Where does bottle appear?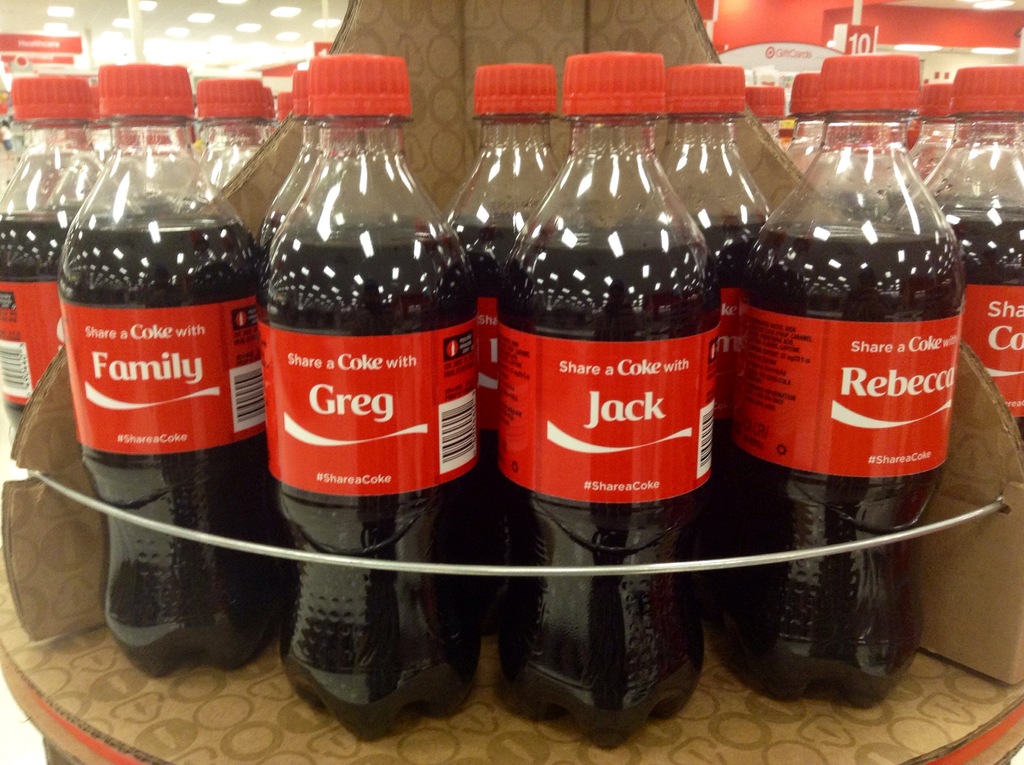
Appears at 739 83 783 145.
